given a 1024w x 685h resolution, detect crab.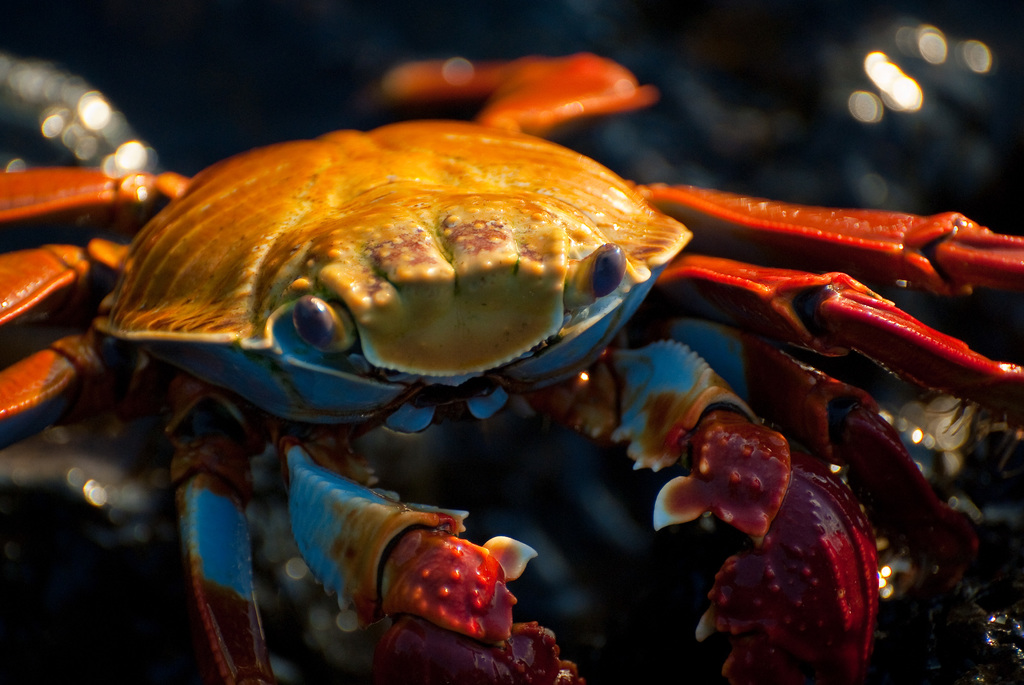
pyautogui.locateOnScreen(0, 55, 1023, 684).
